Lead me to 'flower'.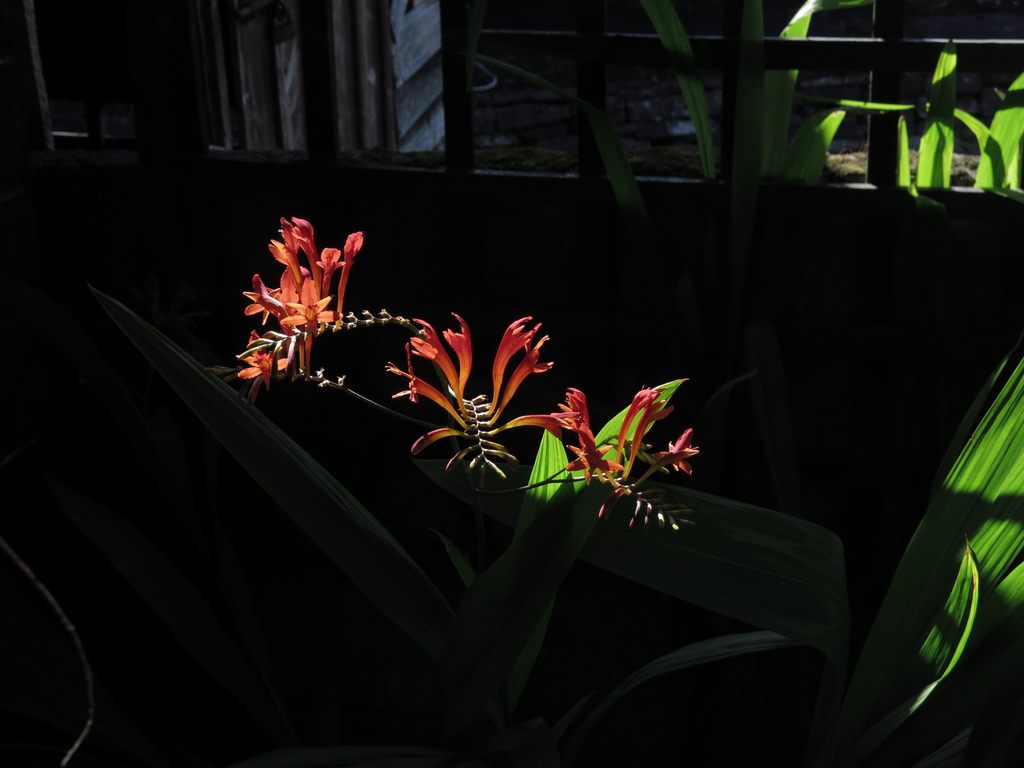
Lead to x1=490, y1=401, x2=579, y2=439.
